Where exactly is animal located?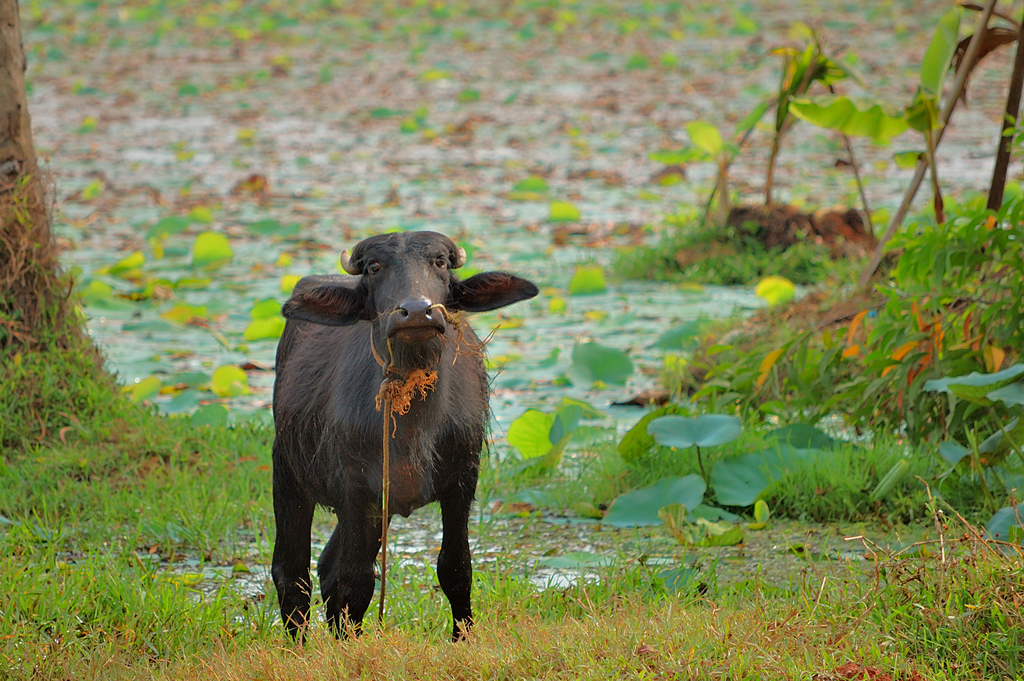
Its bounding box is locate(272, 230, 541, 652).
